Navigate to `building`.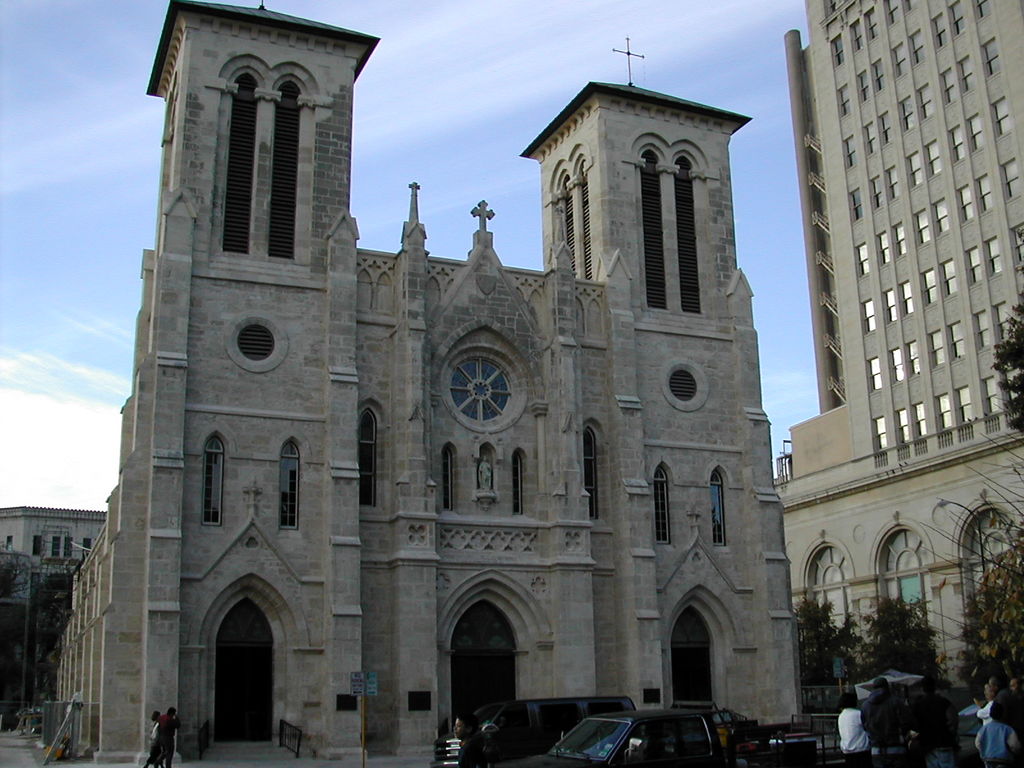
Navigation target: [left=767, top=0, right=1023, bottom=706].
